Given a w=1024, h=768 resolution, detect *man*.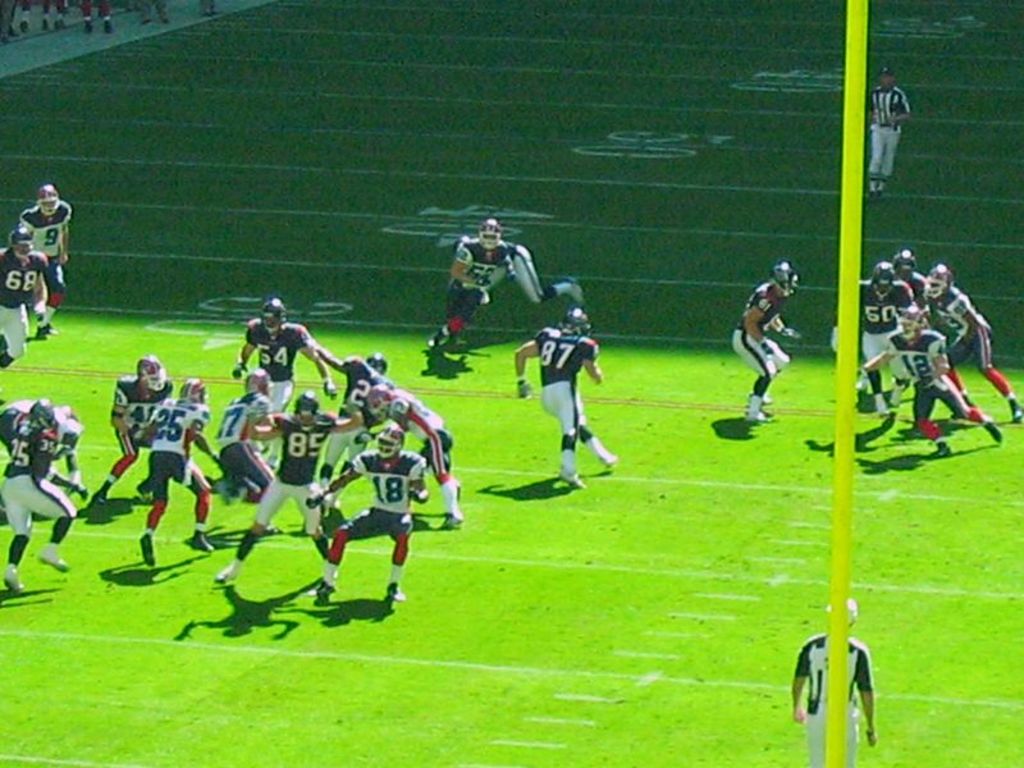
bbox(924, 261, 1023, 421).
